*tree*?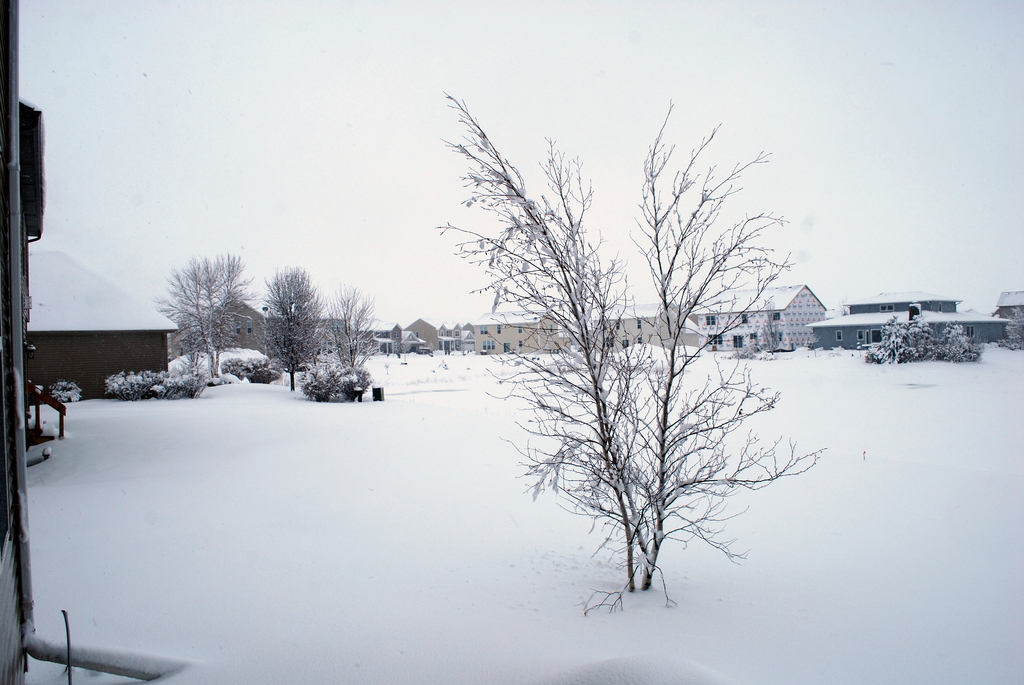
[x1=442, y1=84, x2=795, y2=619]
